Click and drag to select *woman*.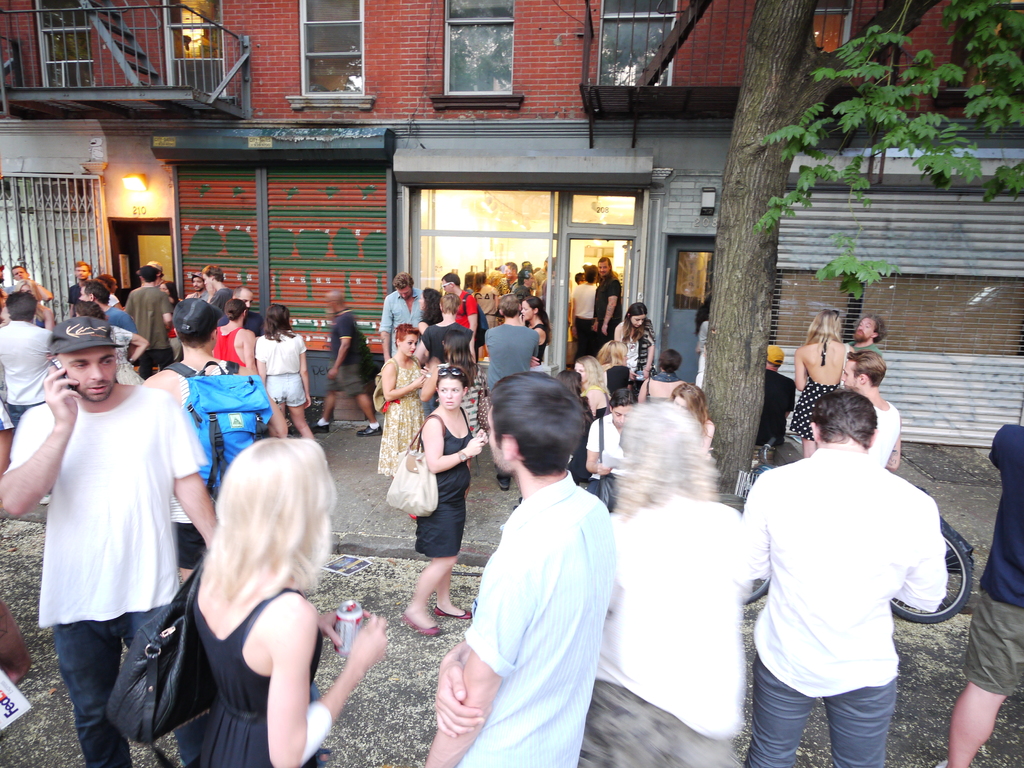
Selection: <box>211,298,259,375</box>.
